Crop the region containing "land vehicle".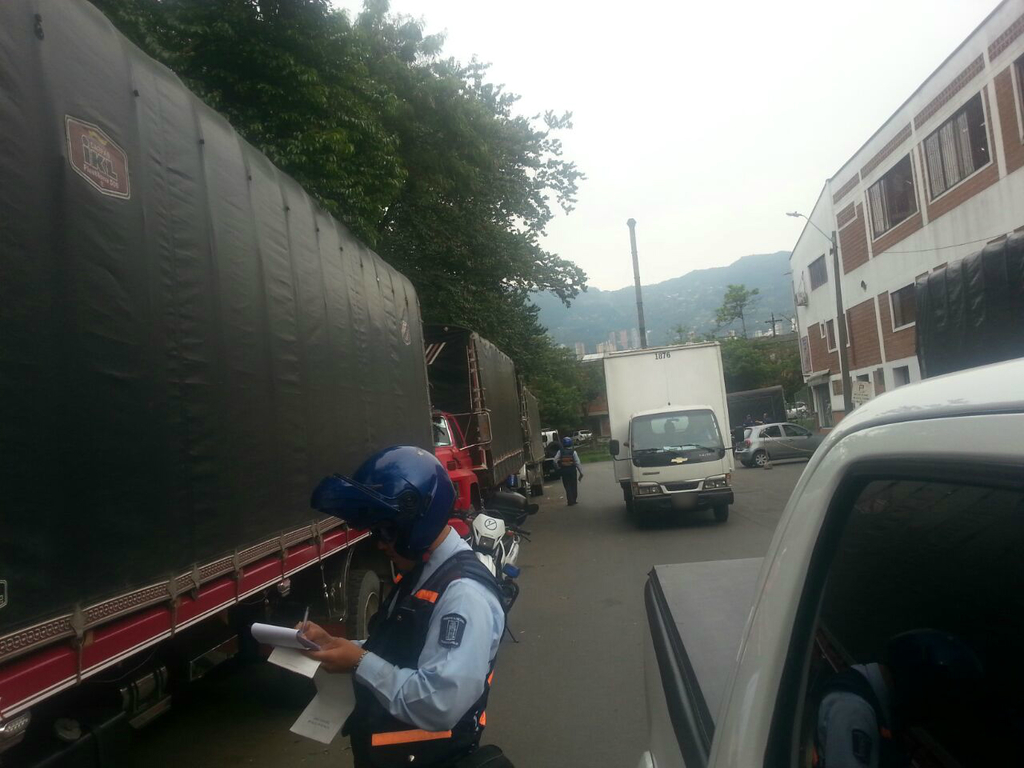
Crop region: locate(543, 431, 561, 478).
